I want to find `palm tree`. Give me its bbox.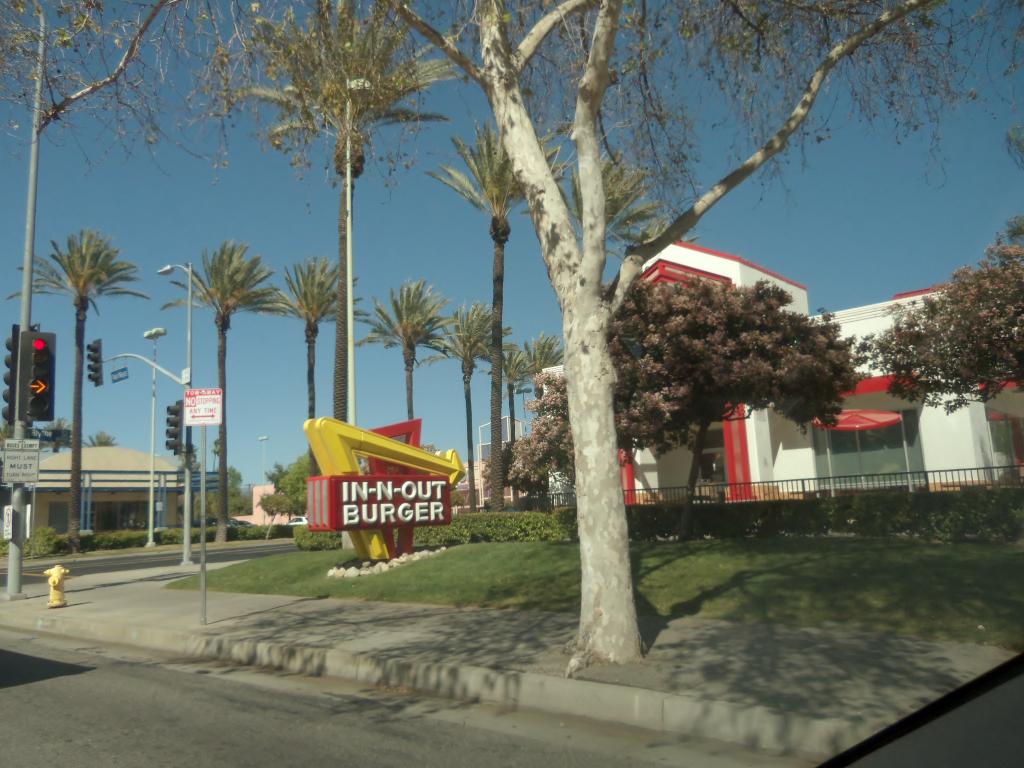
<box>445,129,532,529</box>.
